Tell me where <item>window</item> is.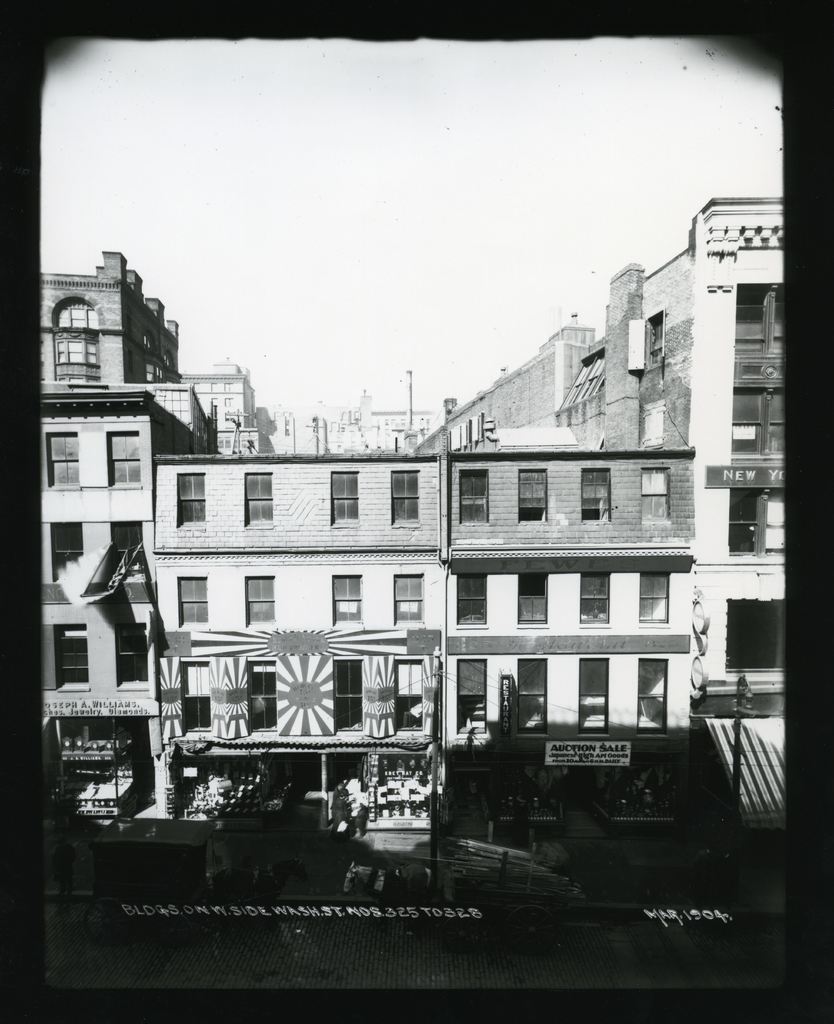
<item>window</item> is at {"x1": 643, "y1": 458, "x2": 678, "y2": 523}.
